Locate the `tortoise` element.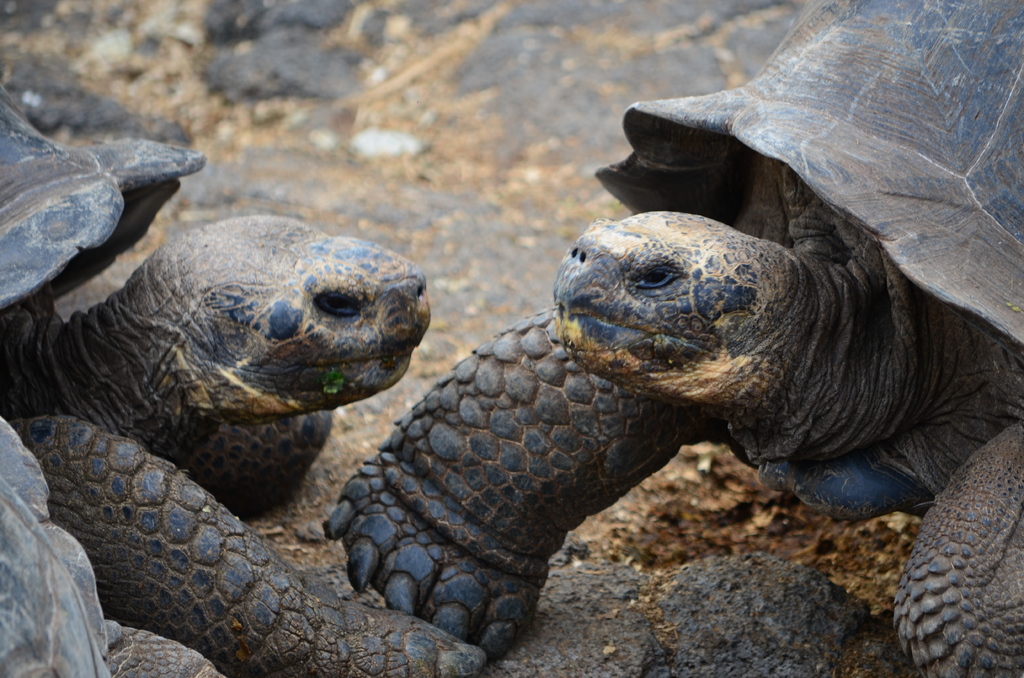
Element bbox: [0,81,486,677].
